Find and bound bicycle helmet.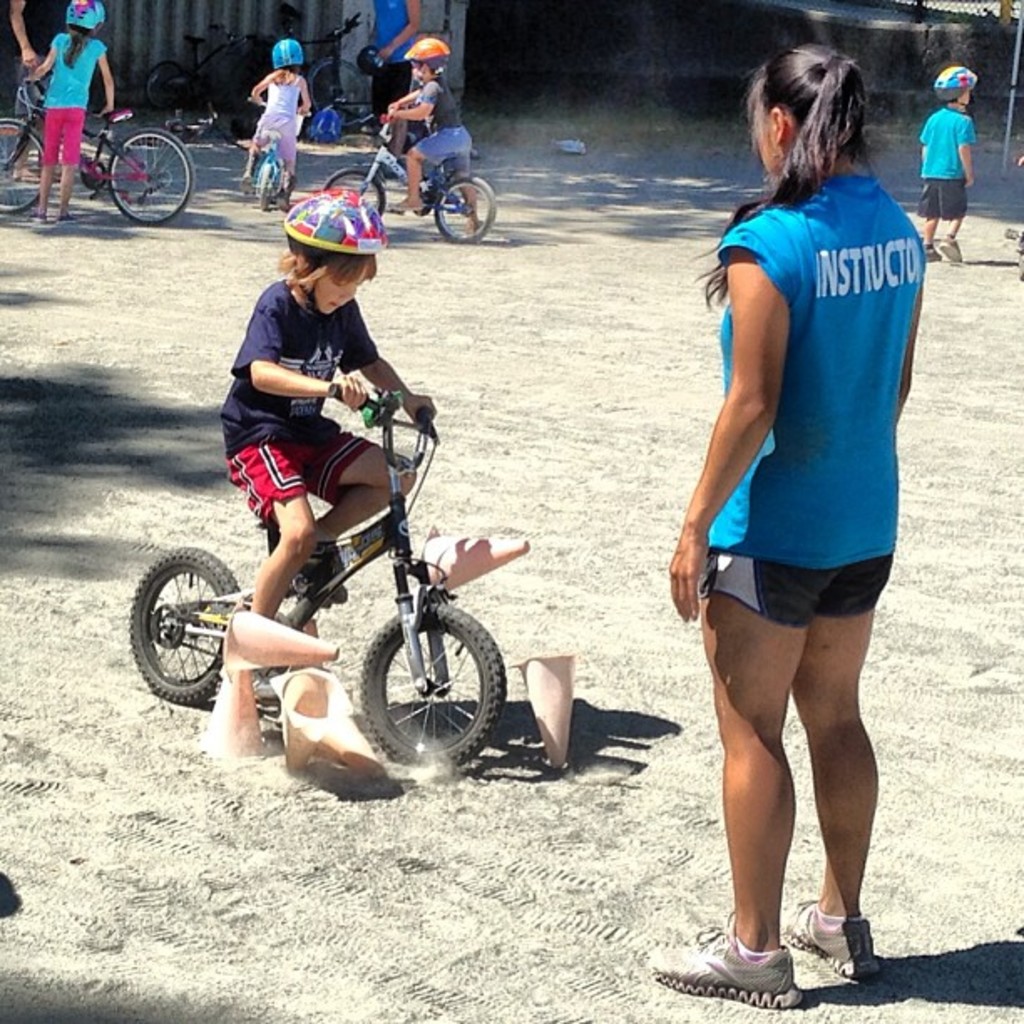
Bound: [left=925, top=57, right=979, bottom=110].
